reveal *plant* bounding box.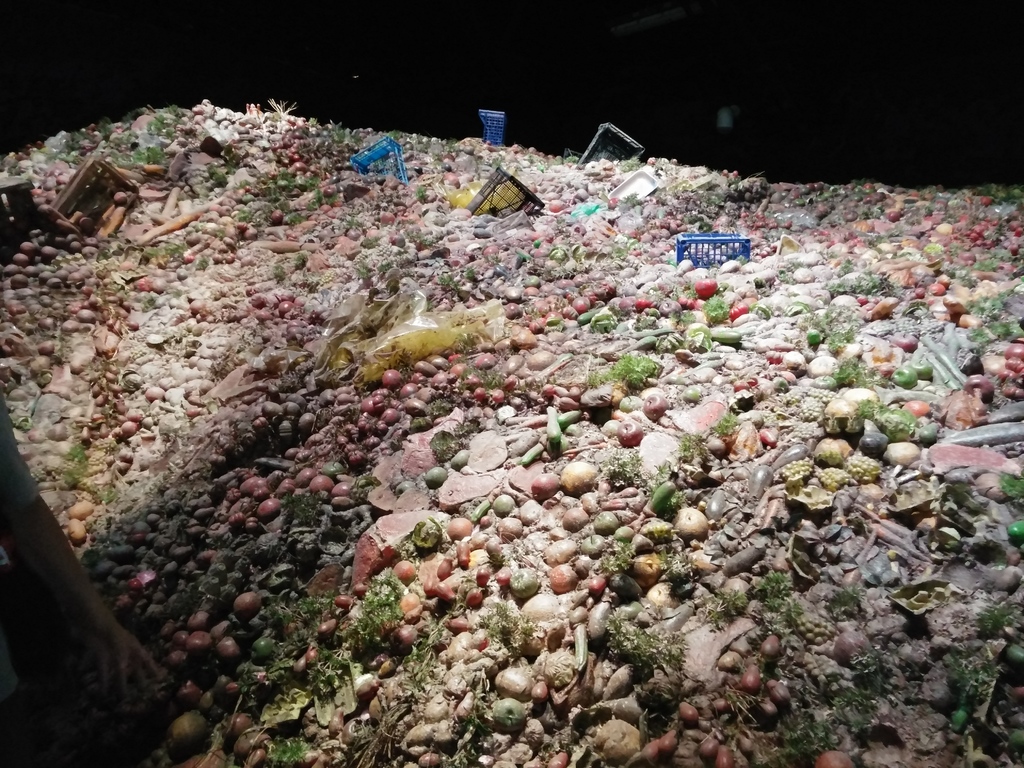
Revealed: region(972, 291, 1007, 317).
